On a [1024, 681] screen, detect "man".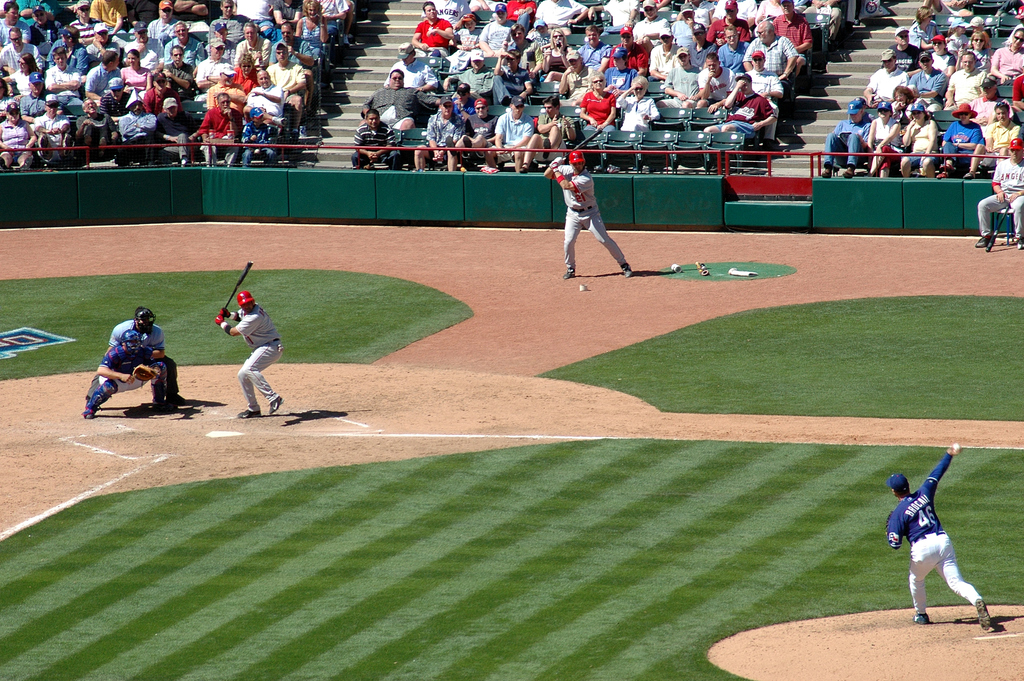
pyautogui.locateOnScreen(198, 90, 242, 168).
